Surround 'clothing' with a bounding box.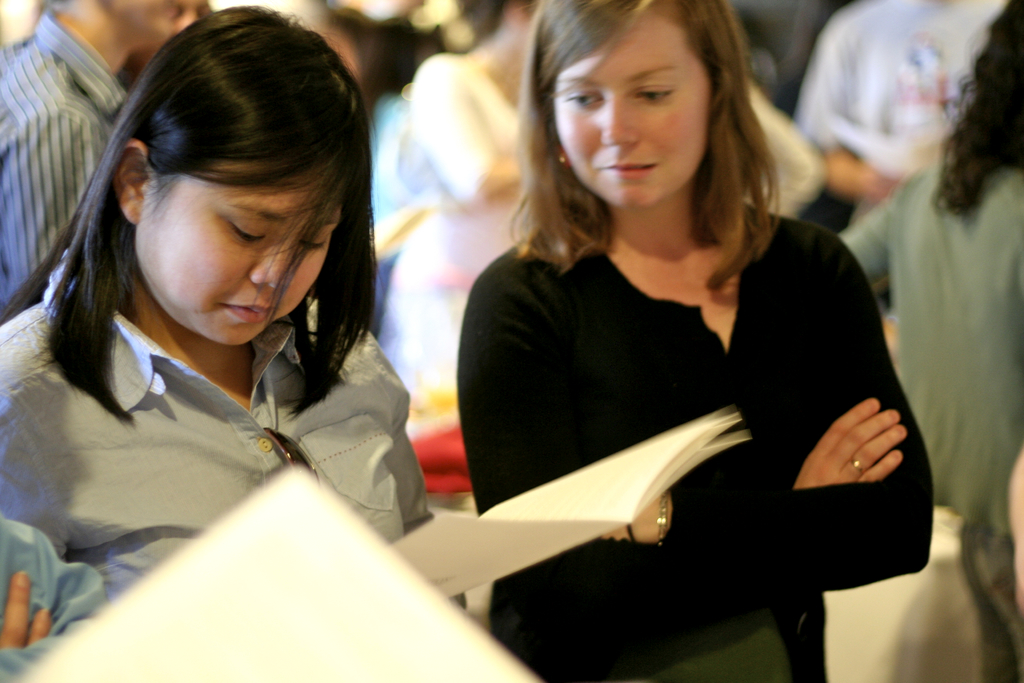
bbox(383, 60, 531, 497).
